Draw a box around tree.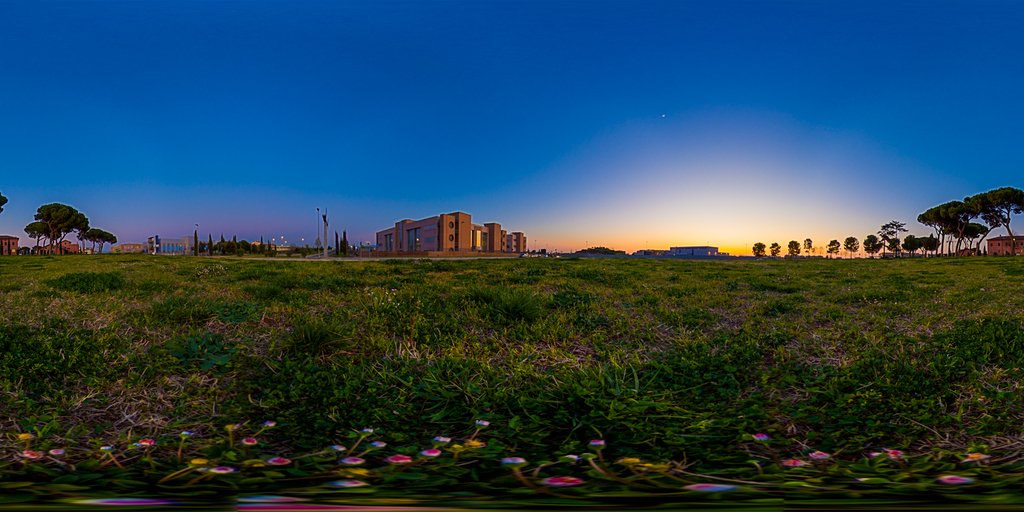
(left=803, top=237, right=815, bottom=255).
